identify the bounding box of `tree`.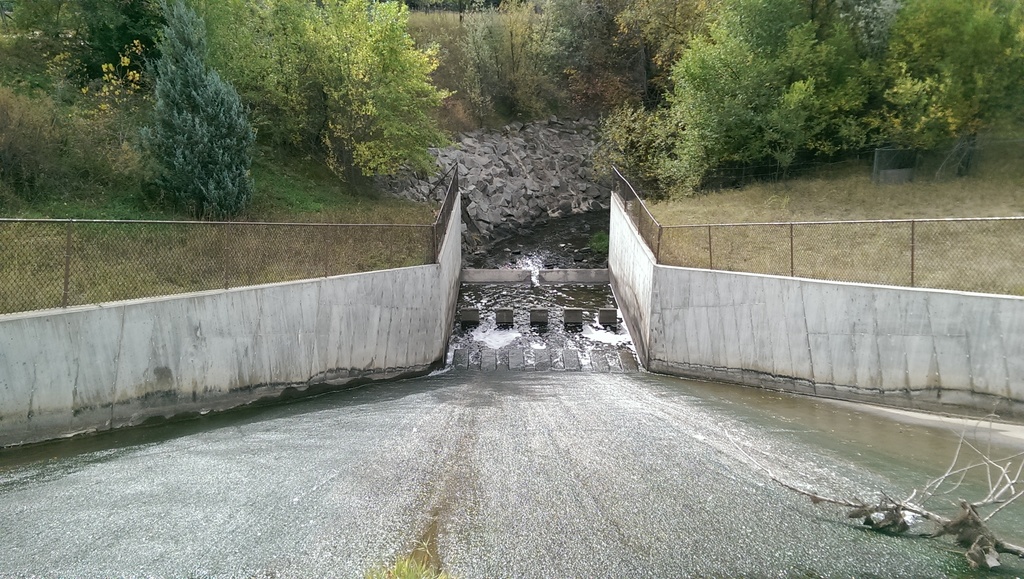
crop(134, 24, 247, 224).
